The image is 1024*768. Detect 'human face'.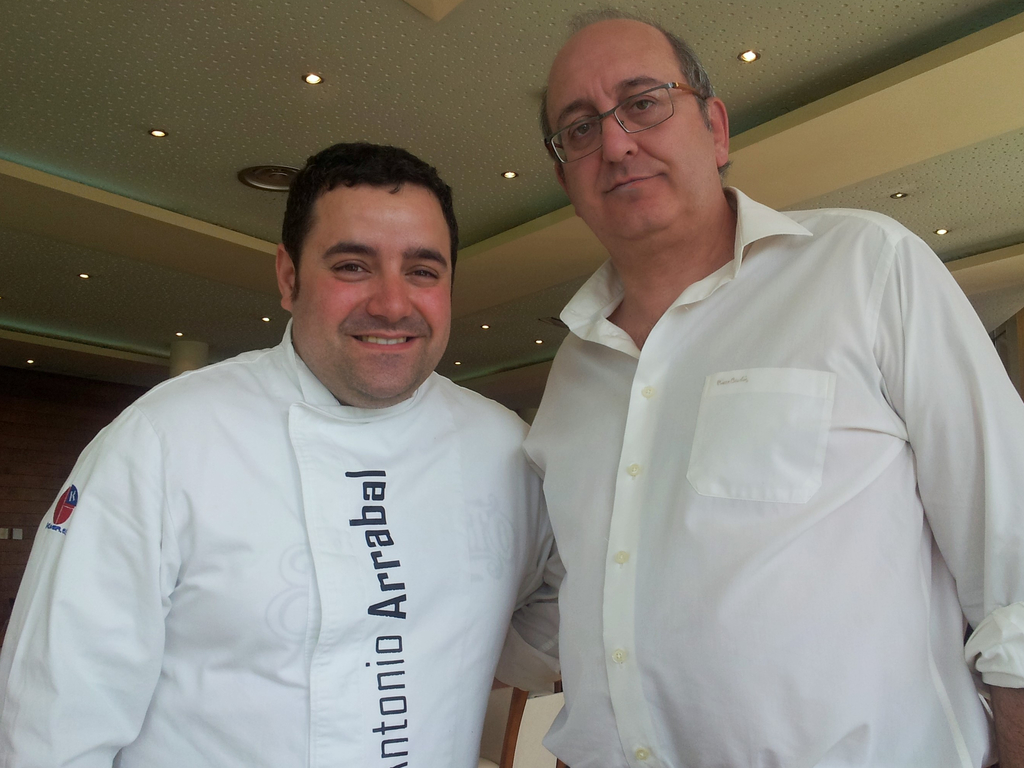
Detection: locate(545, 26, 717, 236).
